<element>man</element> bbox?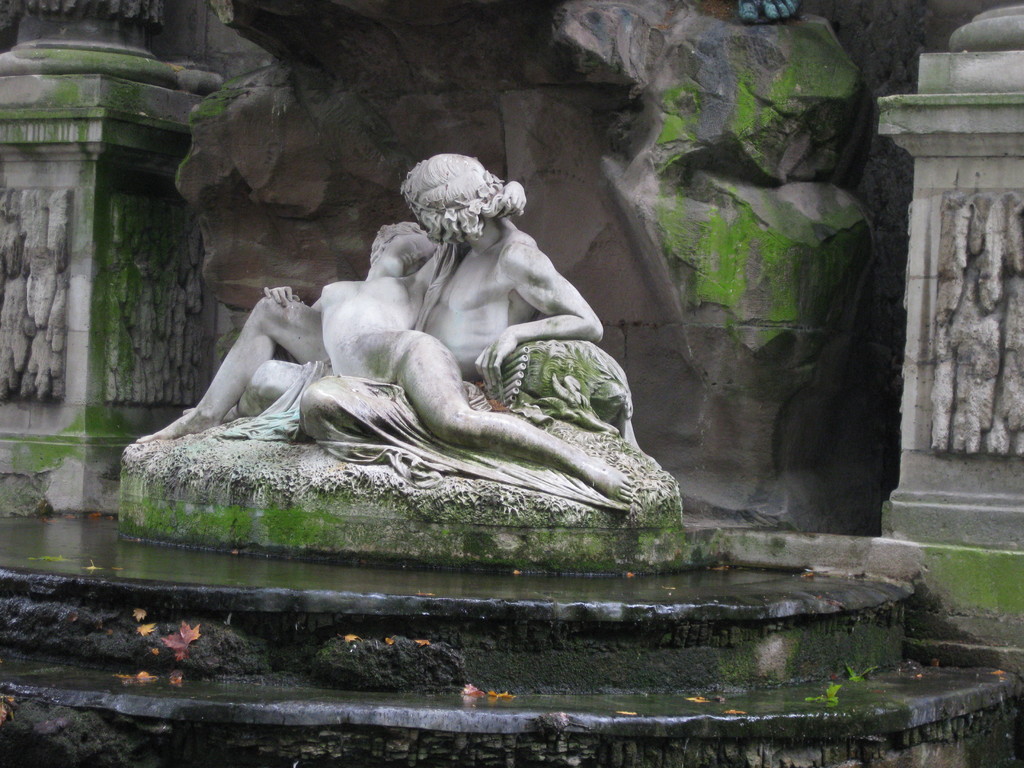
(left=209, top=141, right=624, bottom=531)
